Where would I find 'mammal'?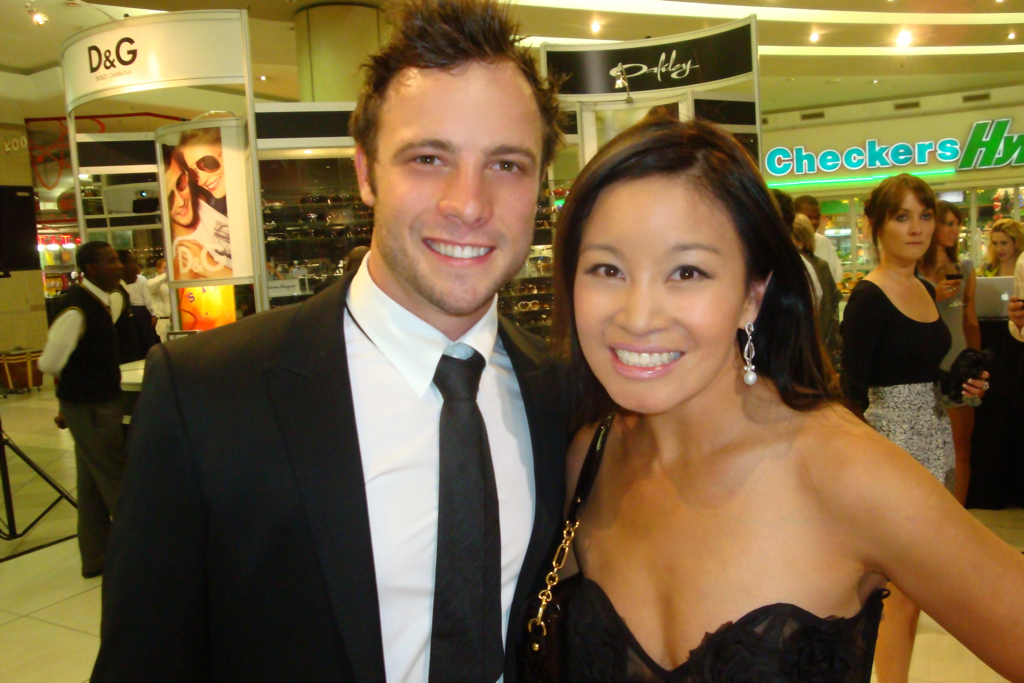
At region(981, 219, 1023, 272).
